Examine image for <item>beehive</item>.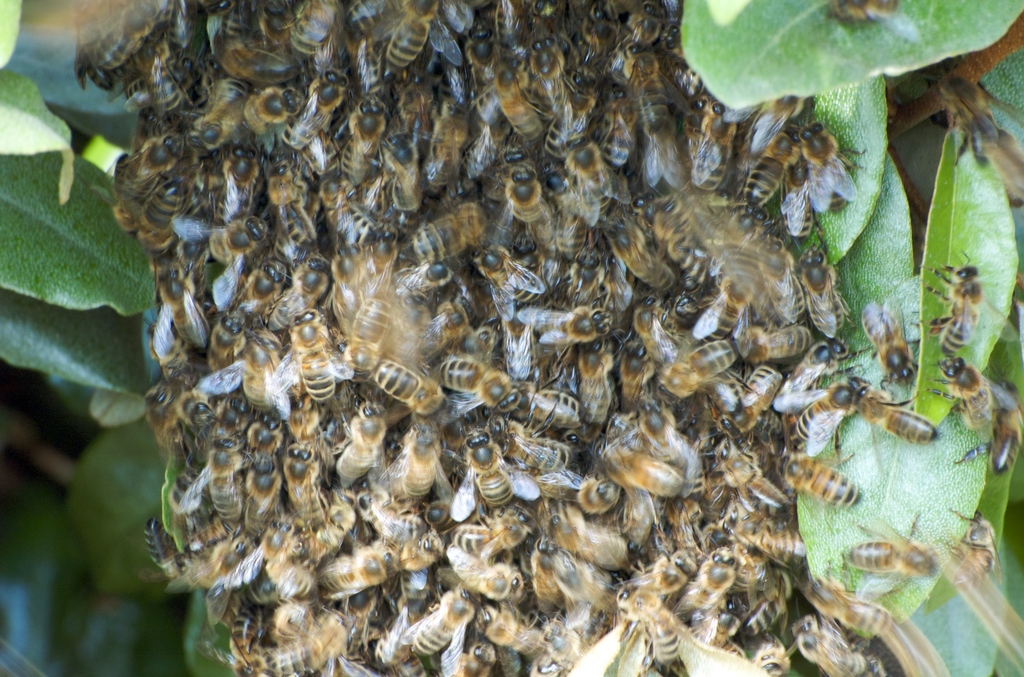
Examination result: (left=79, top=0, right=849, bottom=676).
